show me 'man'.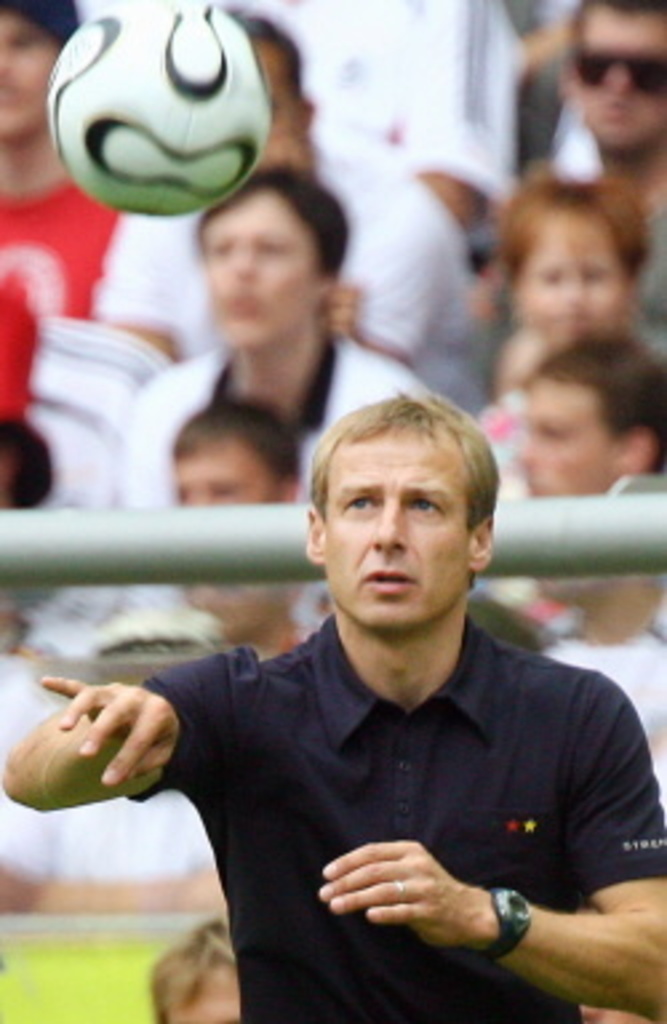
'man' is here: rect(48, 376, 656, 997).
